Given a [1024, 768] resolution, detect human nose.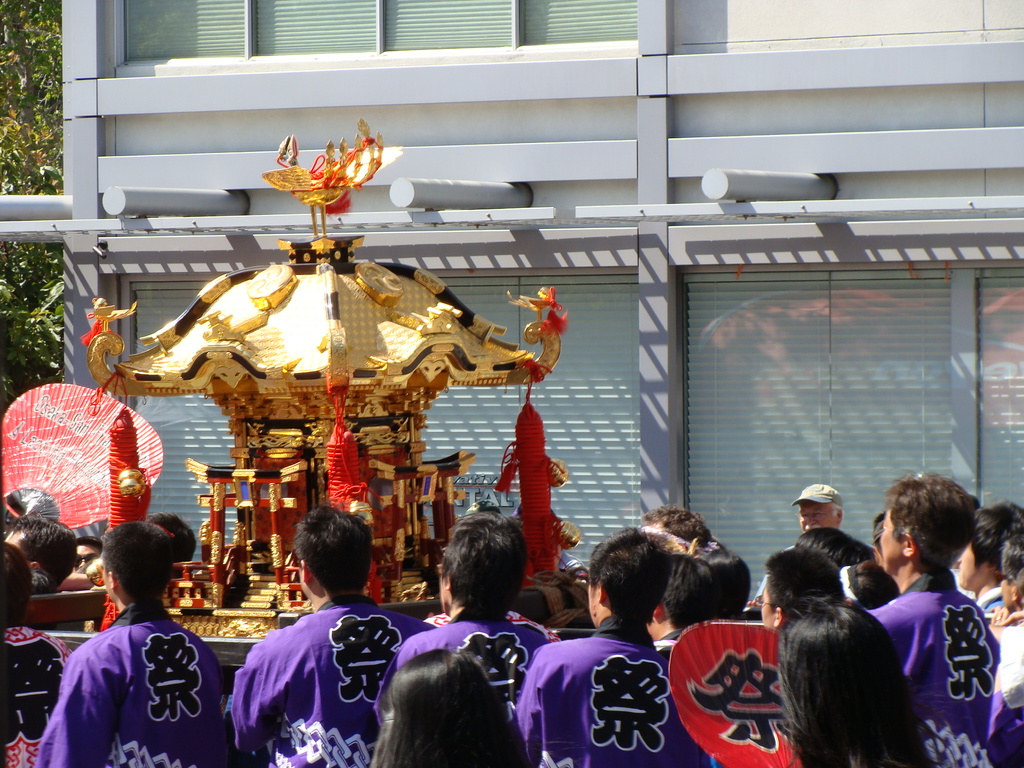
bbox(957, 552, 966, 563).
